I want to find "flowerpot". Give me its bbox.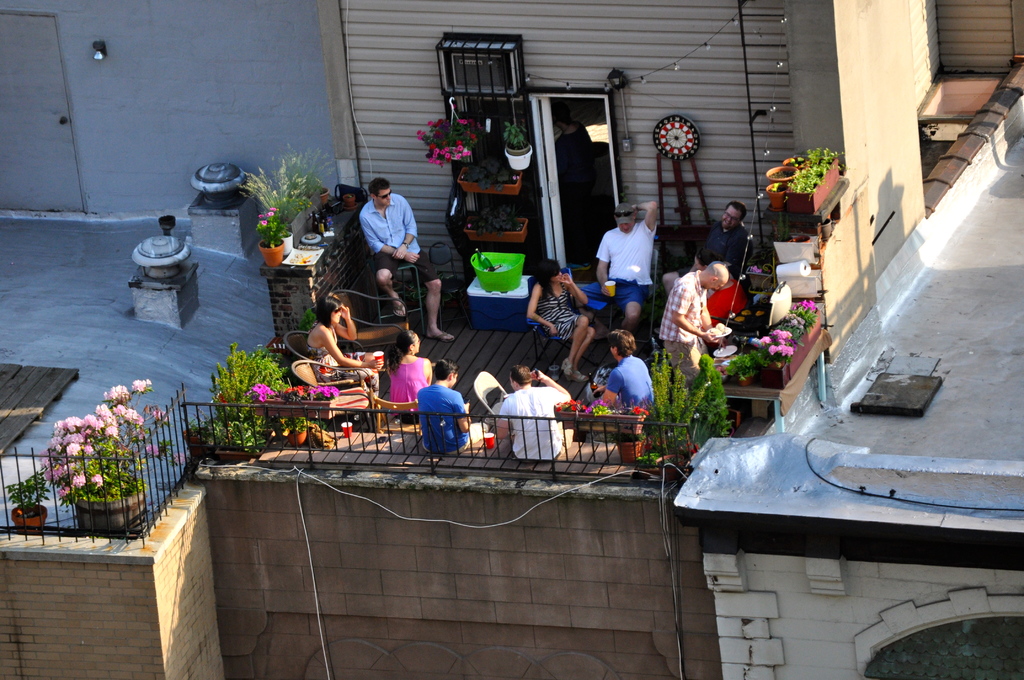
BBox(276, 421, 305, 448).
